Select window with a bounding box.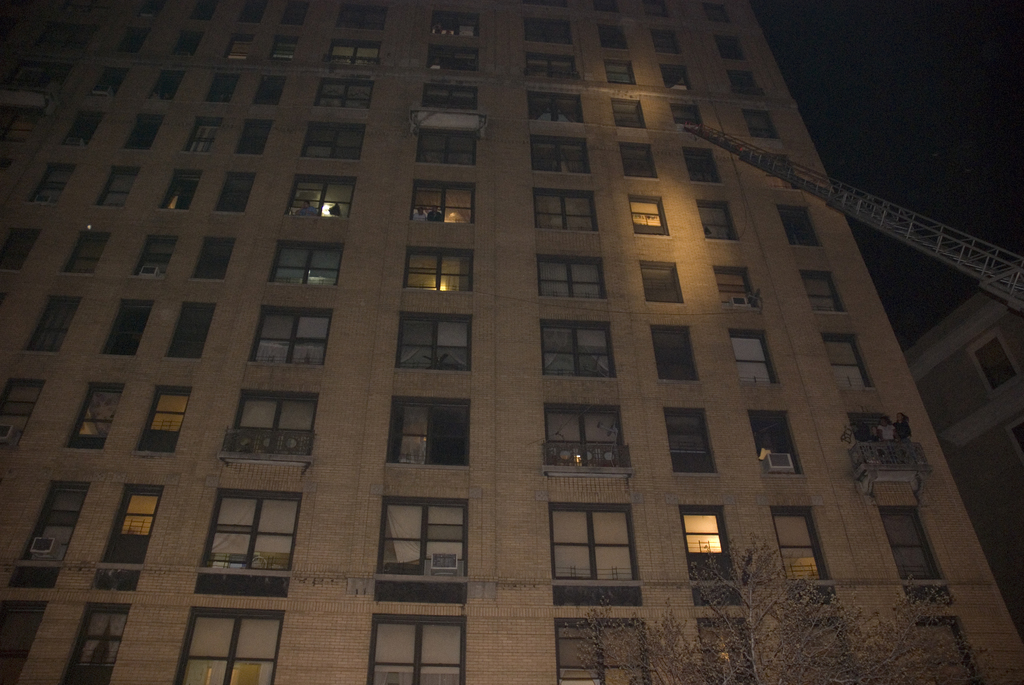
525:12:573:46.
